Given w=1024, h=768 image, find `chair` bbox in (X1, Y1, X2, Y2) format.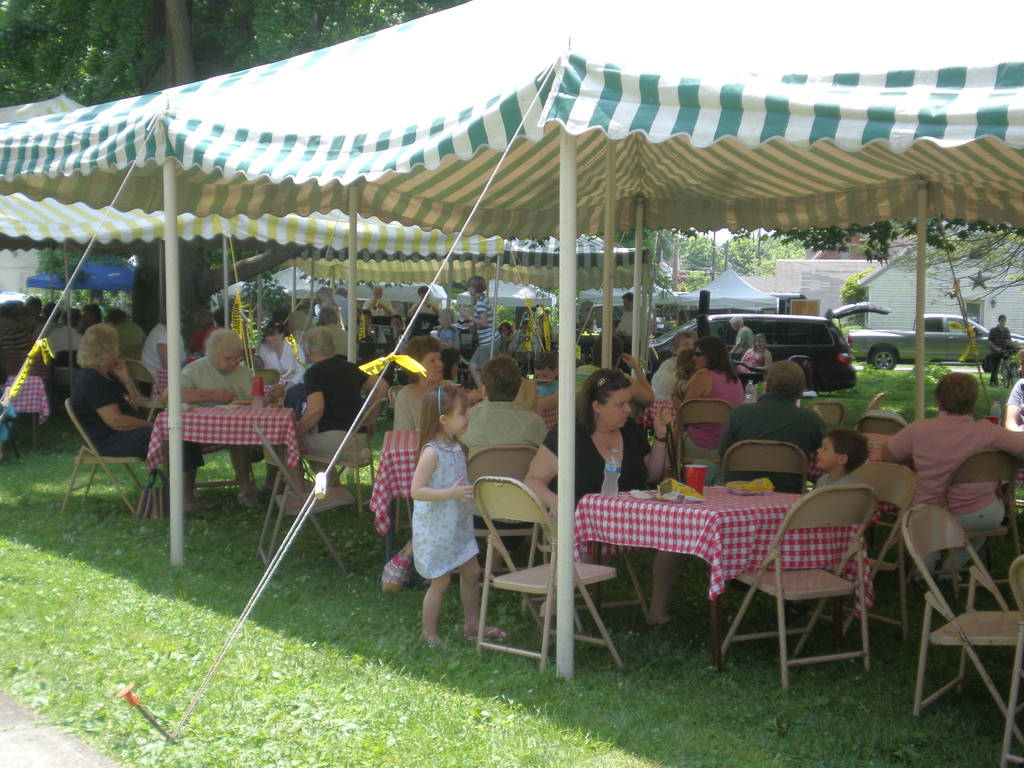
(673, 398, 735, 479).
